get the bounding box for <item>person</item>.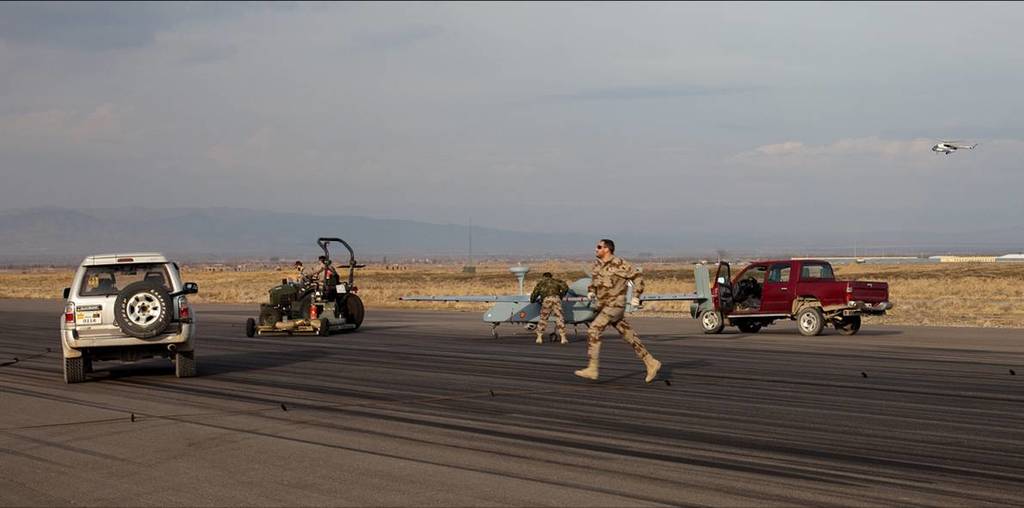
bbox=[294, 263, 308, 276].
